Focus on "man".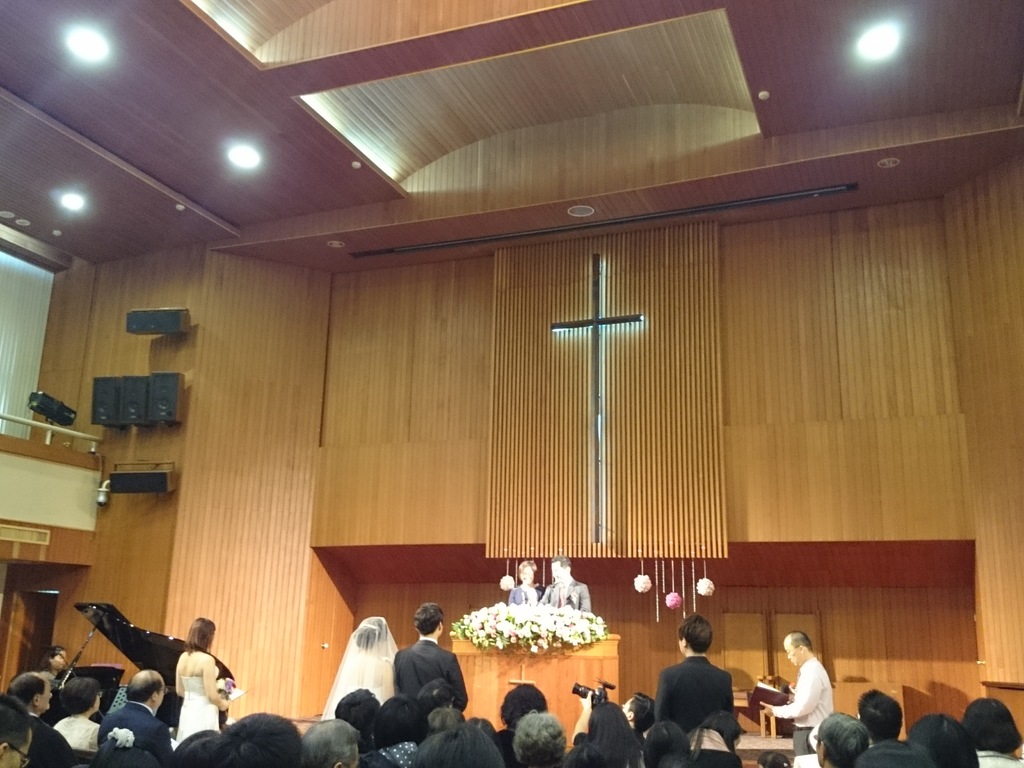
Focused at x1=538 y1=553 x2=594 y2=616.
